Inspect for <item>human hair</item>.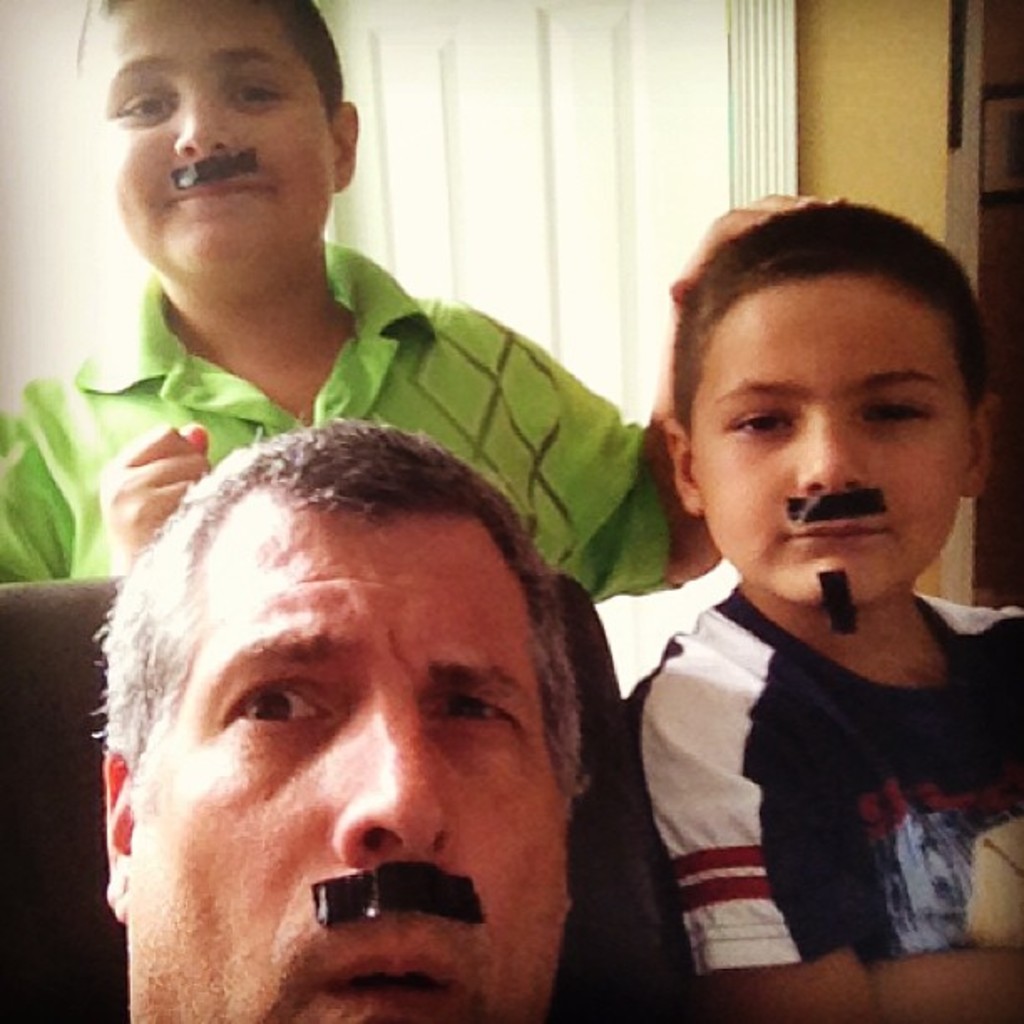
Inspection: [67,0,351,110].
